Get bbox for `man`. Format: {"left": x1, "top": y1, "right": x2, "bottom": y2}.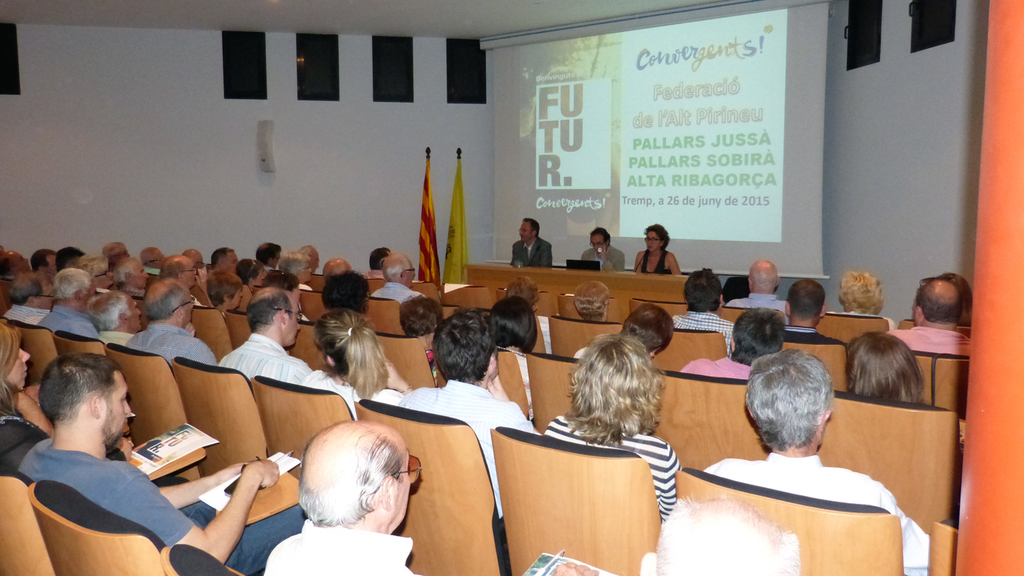
{"left": 222, "top": 283, "right": 321, "bottom": 387}.
